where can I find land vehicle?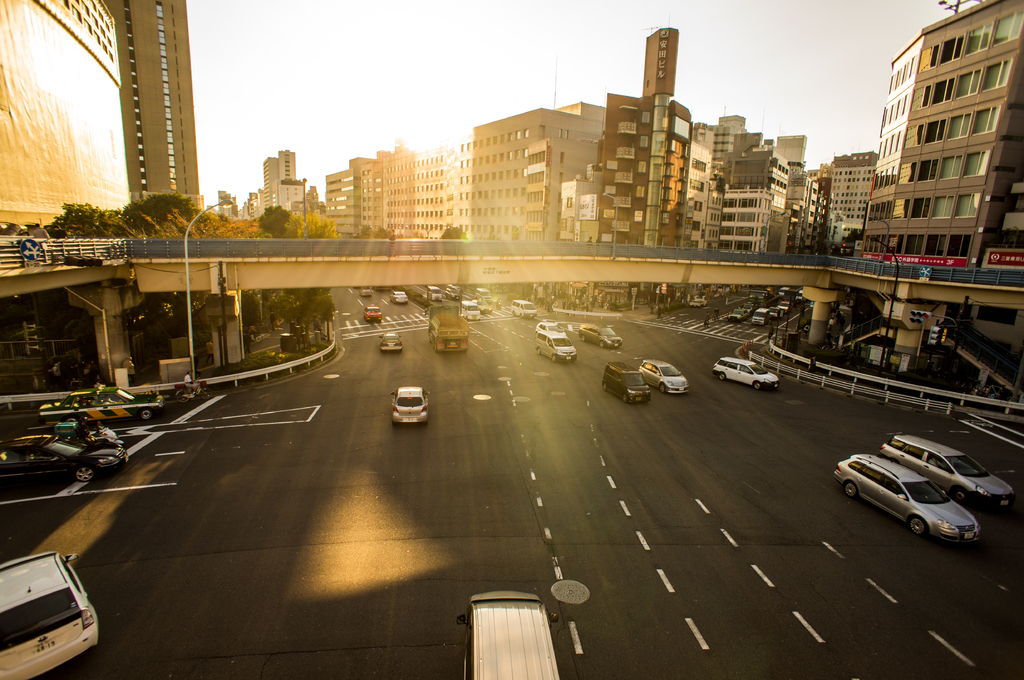
You can find it at [x1=776, y1=288, x2=789, y2=296].
